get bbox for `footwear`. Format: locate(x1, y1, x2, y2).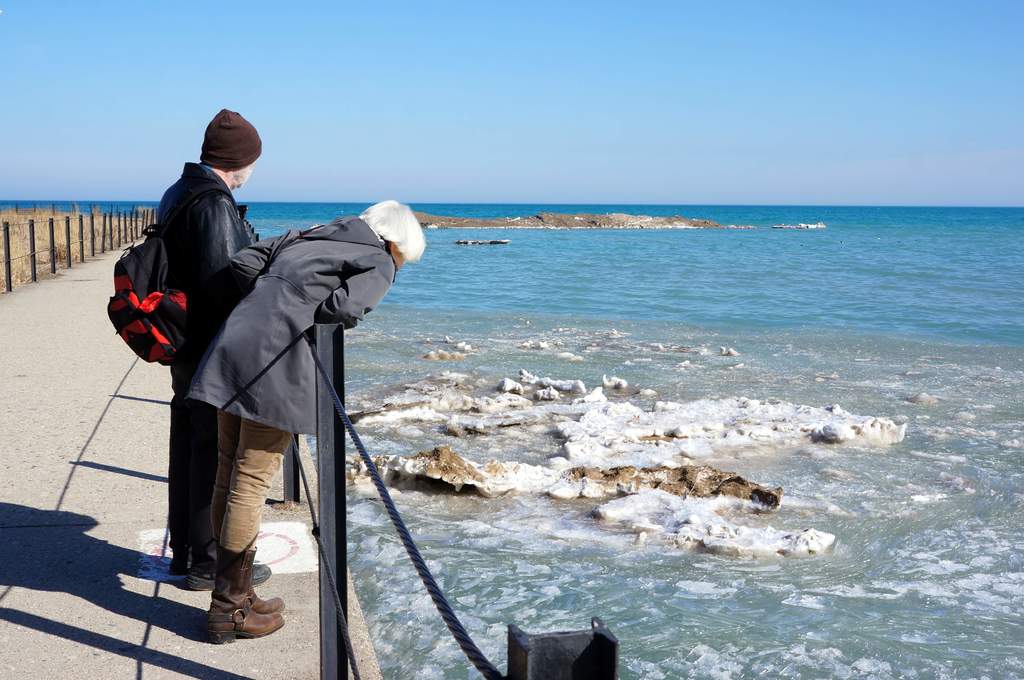
locate(241, 548, 285, 618).
